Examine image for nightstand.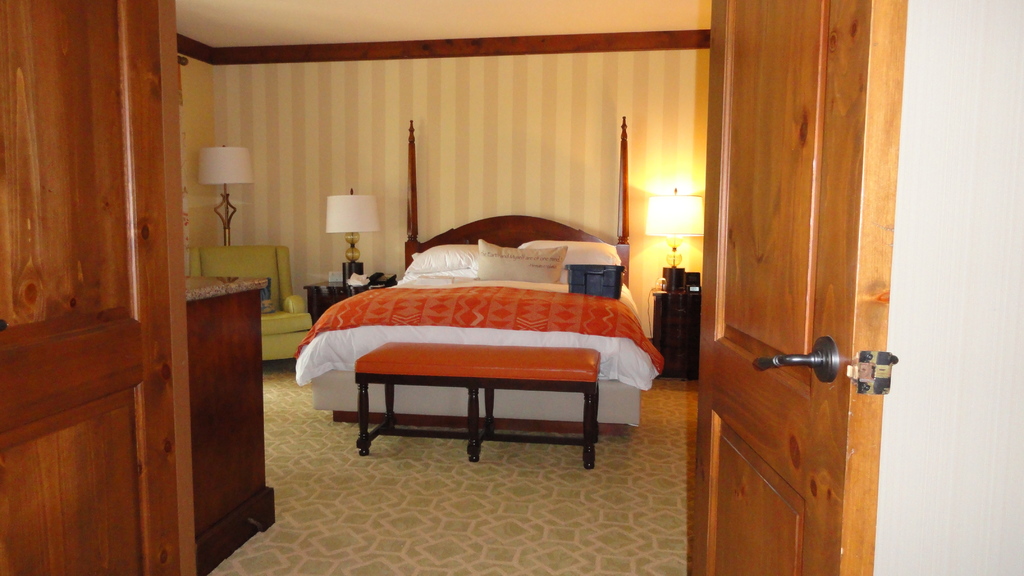
Examination result: left=652, top=291, right=705, bottom=374.
